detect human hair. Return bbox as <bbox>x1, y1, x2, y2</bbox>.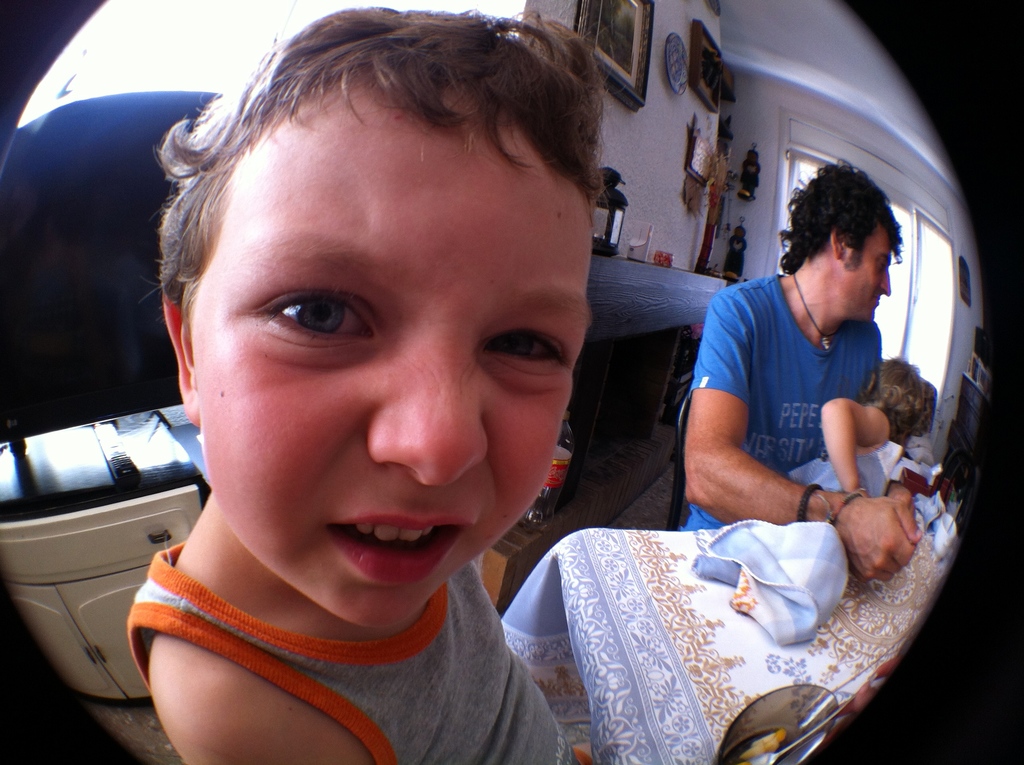
<bbox>863, 356, 939, 445</bbox>.
